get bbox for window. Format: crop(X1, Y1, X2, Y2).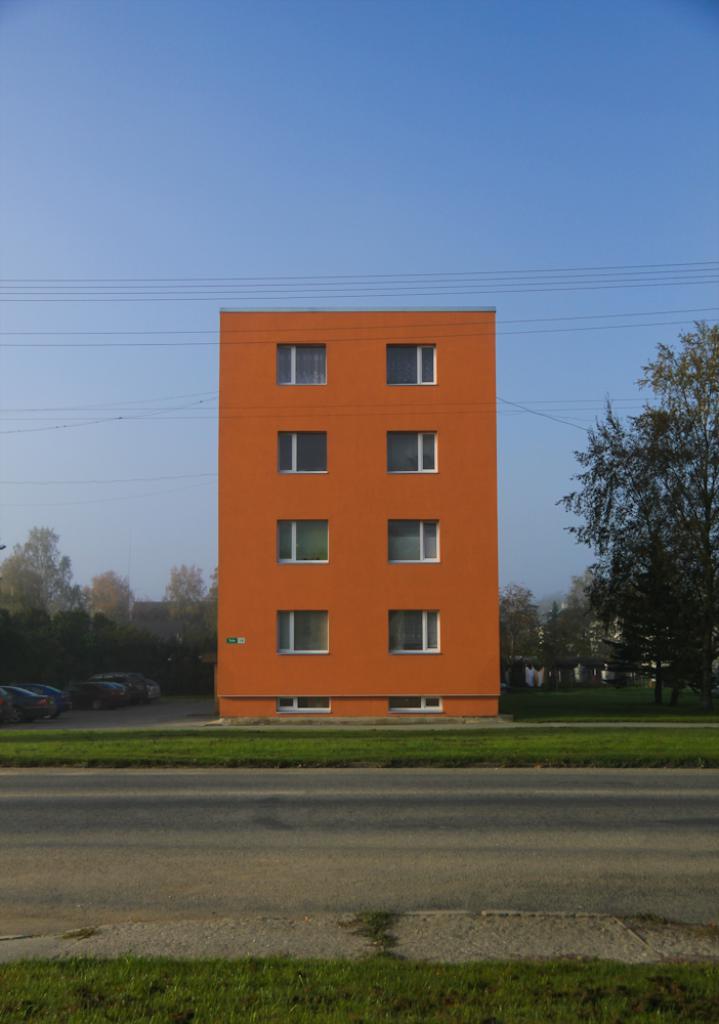
crop(384, 343, 442, 385).
